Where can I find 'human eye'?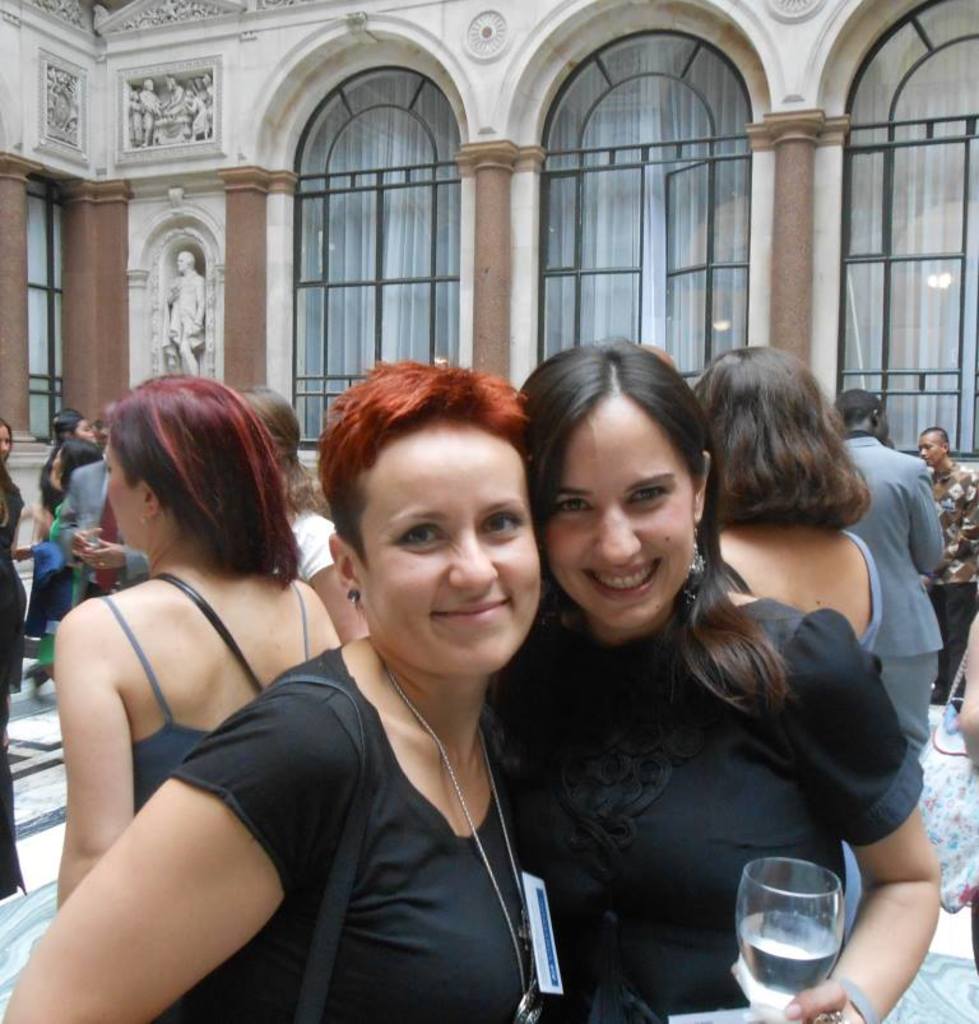
You can find it at 477:510:521:534.
